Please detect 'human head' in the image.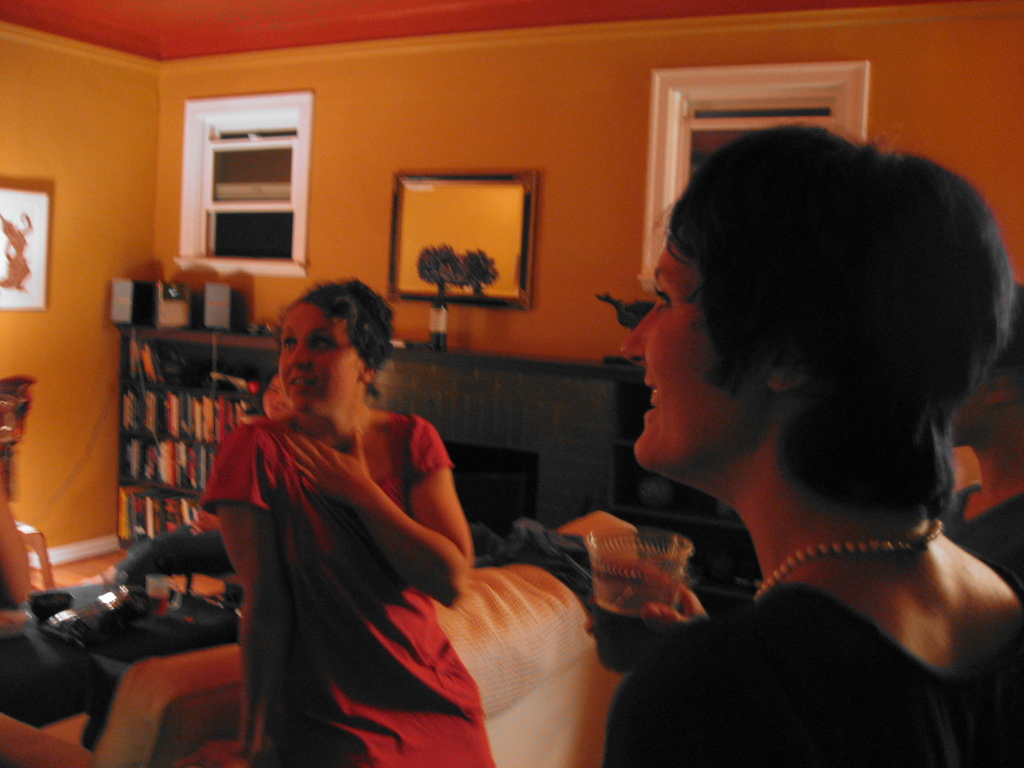
bbox(633, 124, 1011, 515).
